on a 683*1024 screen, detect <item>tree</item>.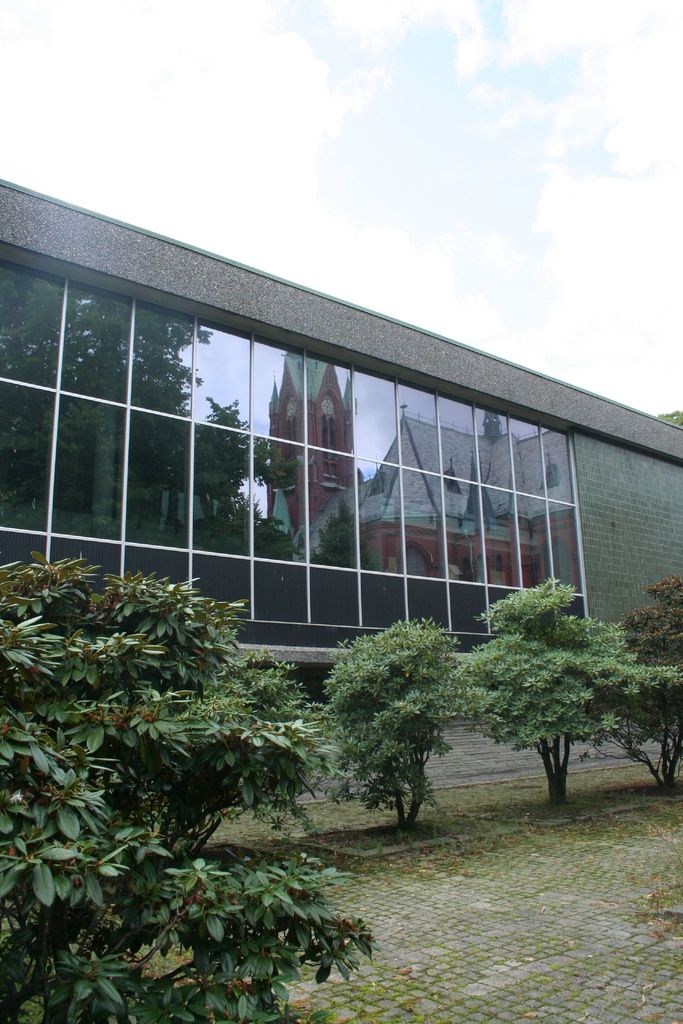
{"x1": 465, "y1": 580, "x2": 682, "y2": 803}.
